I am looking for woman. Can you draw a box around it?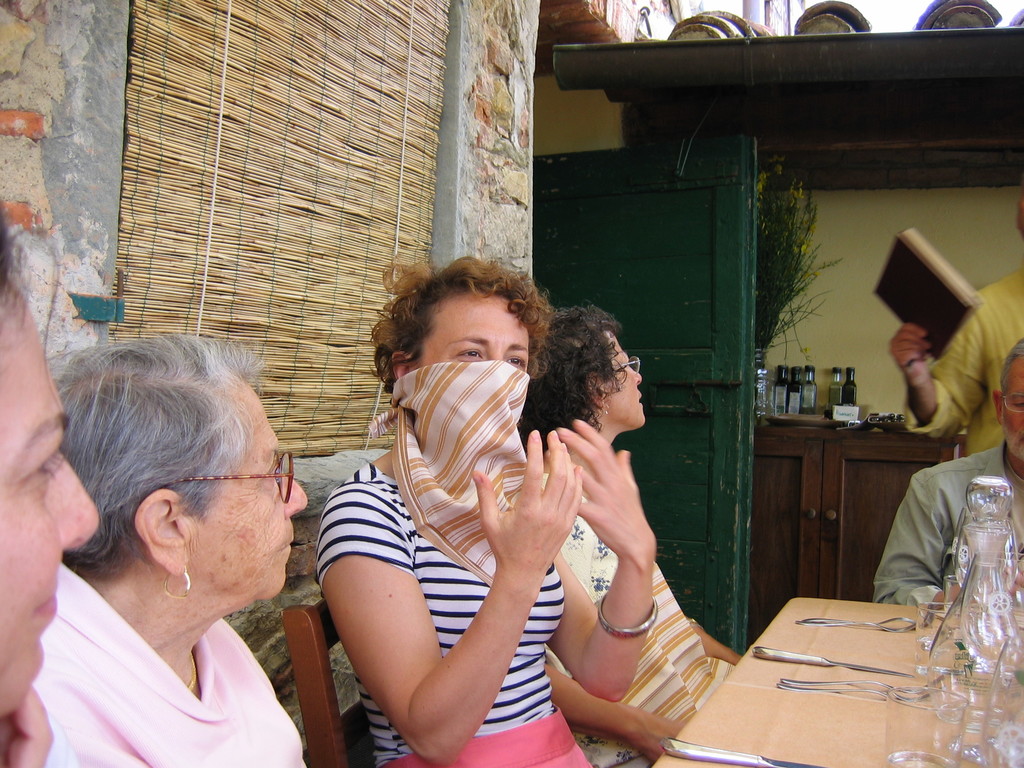
Sure, the bounding box is pyautogui.locateOnScreen(2, 343, 340, 767).
